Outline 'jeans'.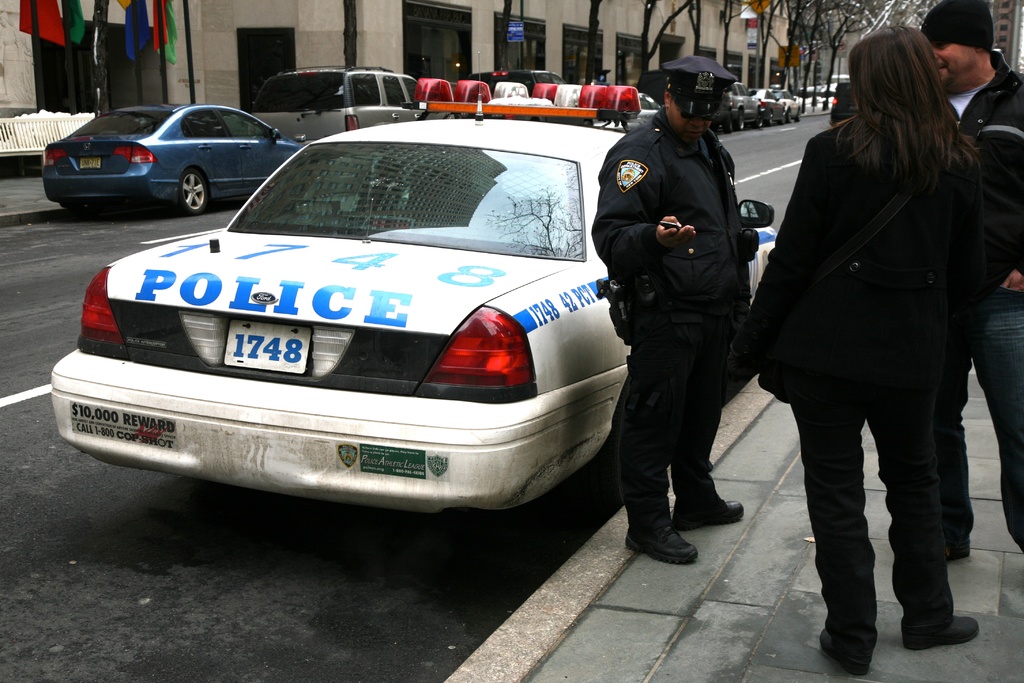
Outline: <box>928,304,1023,550</box>.
